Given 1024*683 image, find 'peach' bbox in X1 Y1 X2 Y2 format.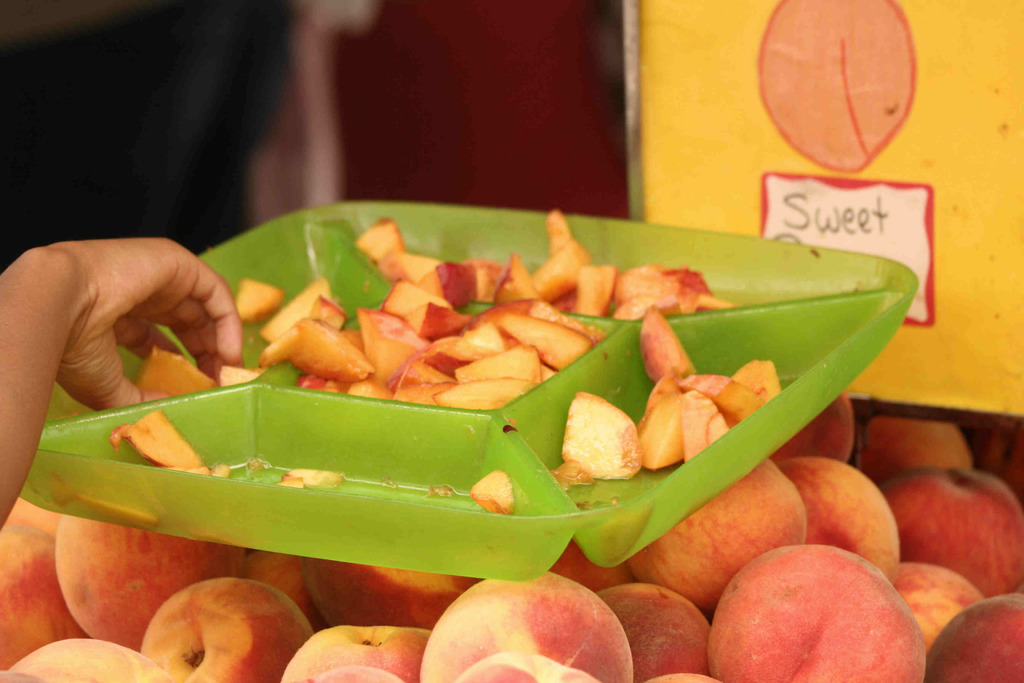
136 344 213 403.
